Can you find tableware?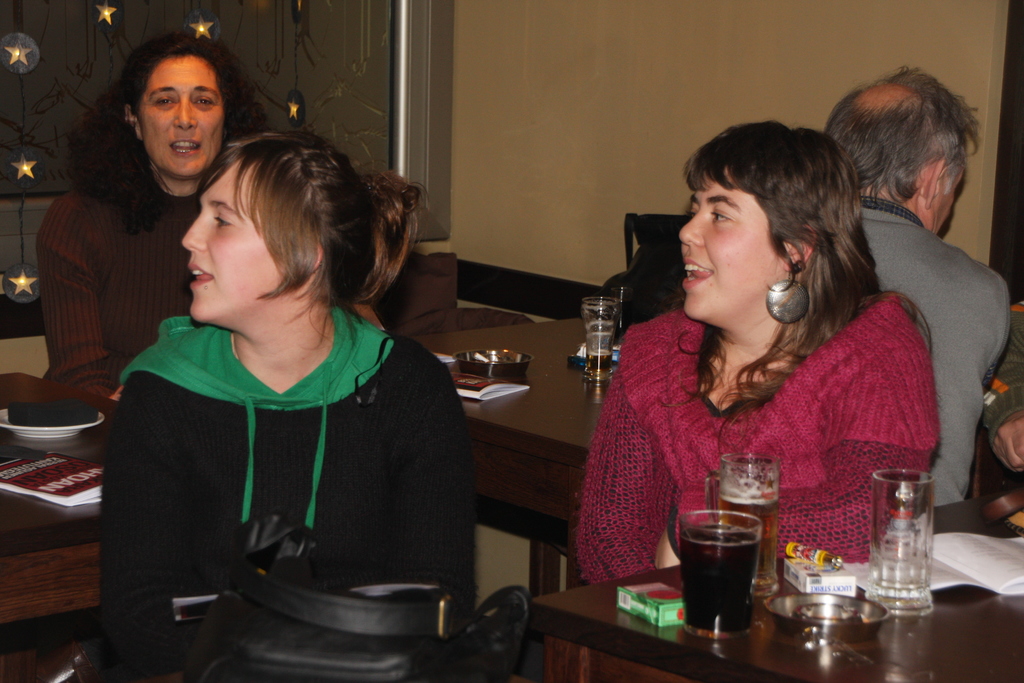
Yes, bounding box: {"x1": 675, "y1": 502, "x2": 766, "y2": 666}.
